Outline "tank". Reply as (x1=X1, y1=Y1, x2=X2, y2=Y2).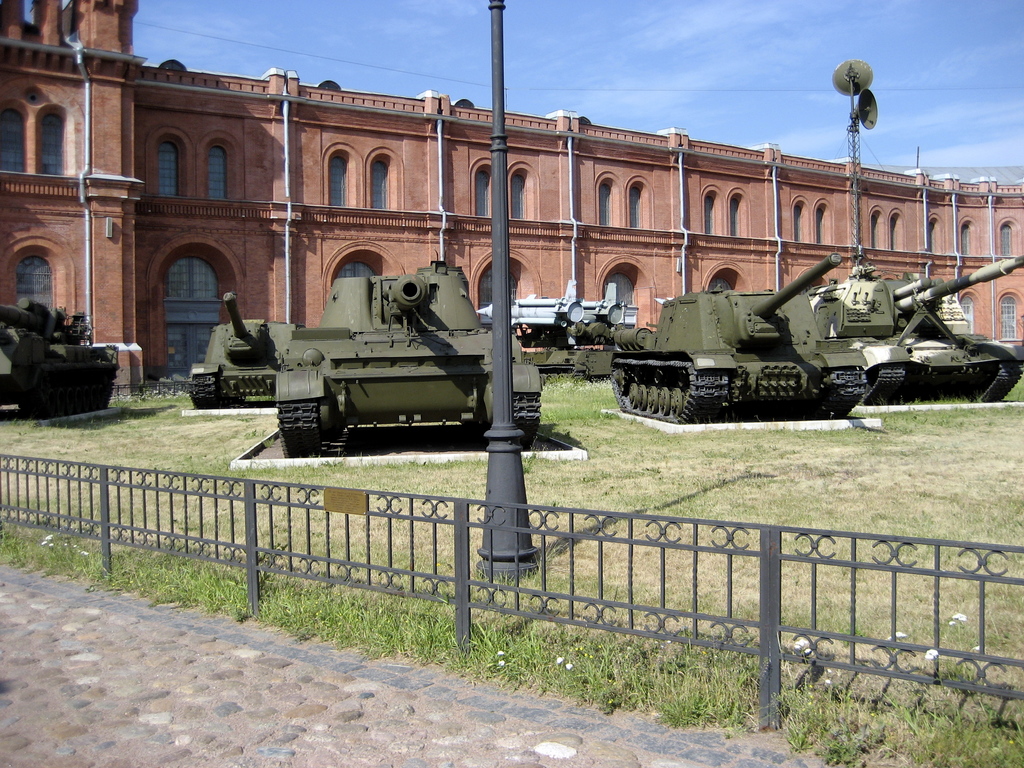
(x1=808, y1=253, x2=1023, y2=404).
